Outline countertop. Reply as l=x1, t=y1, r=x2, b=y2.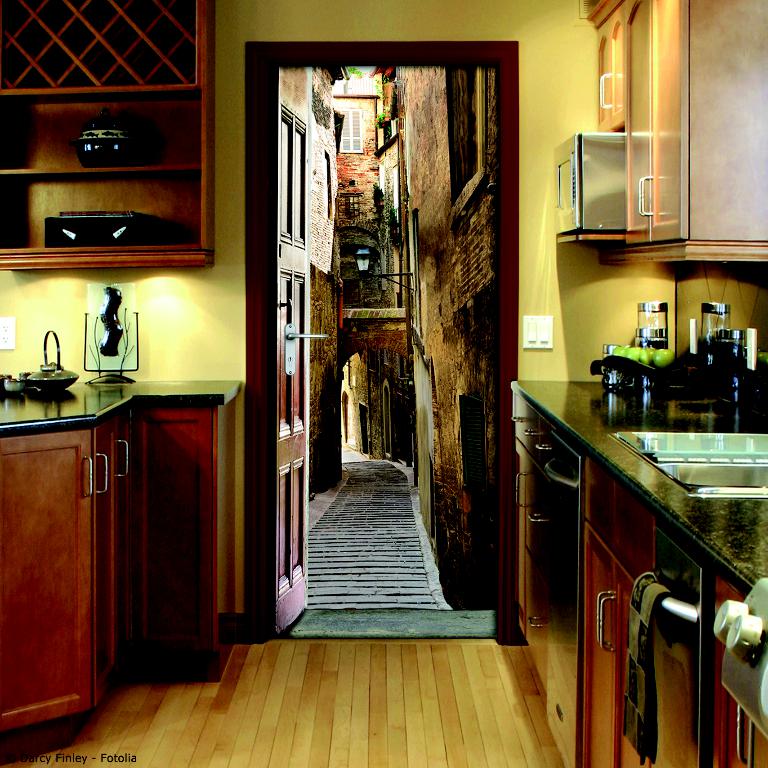
l=0, t=378, r=239, b=434.
